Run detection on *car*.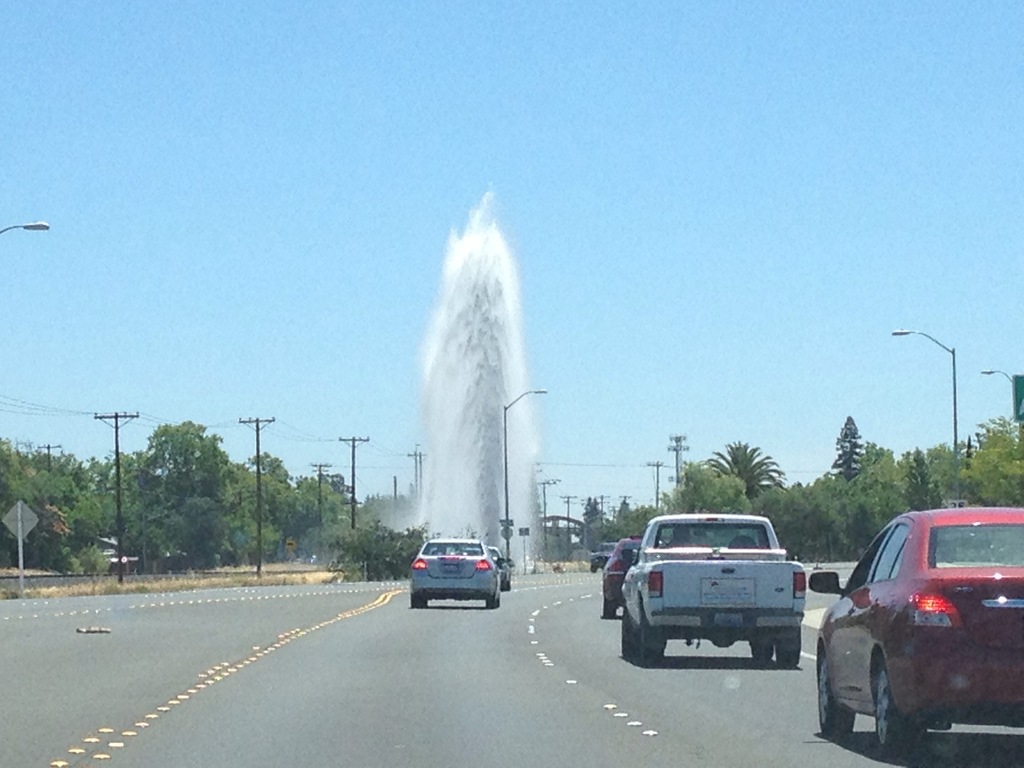
Result: bbox(591, 541, 620, 566).
